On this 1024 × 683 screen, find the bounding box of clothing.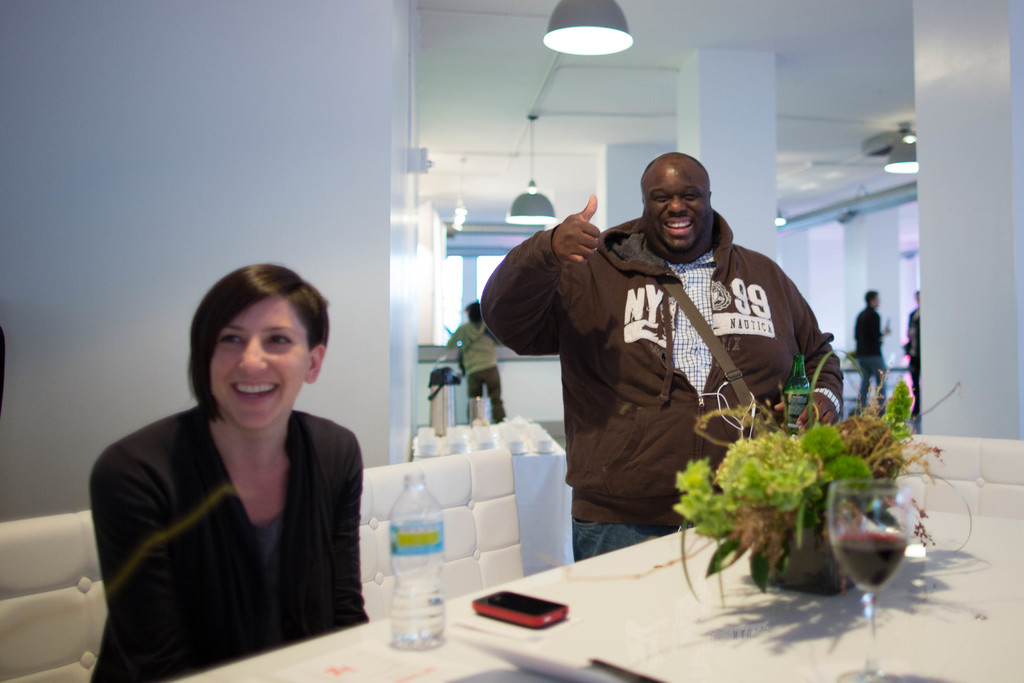
Bounding box: {"x1": 463, "y1": 364, "x2": 518, "y2": 424}.
